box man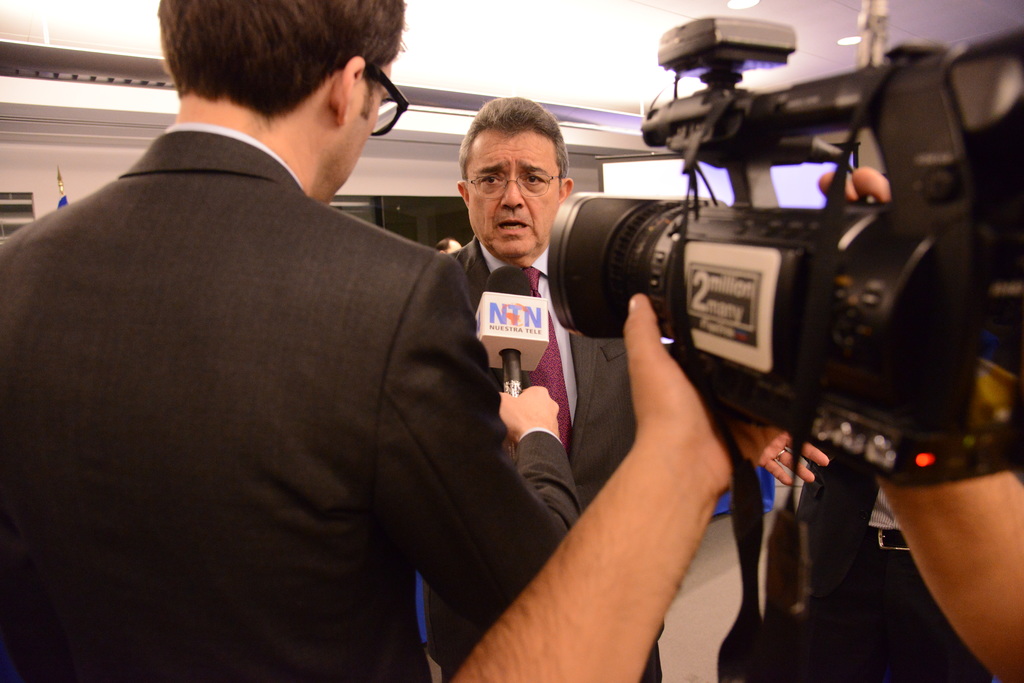
select_region(431, 90, 828, 682)
